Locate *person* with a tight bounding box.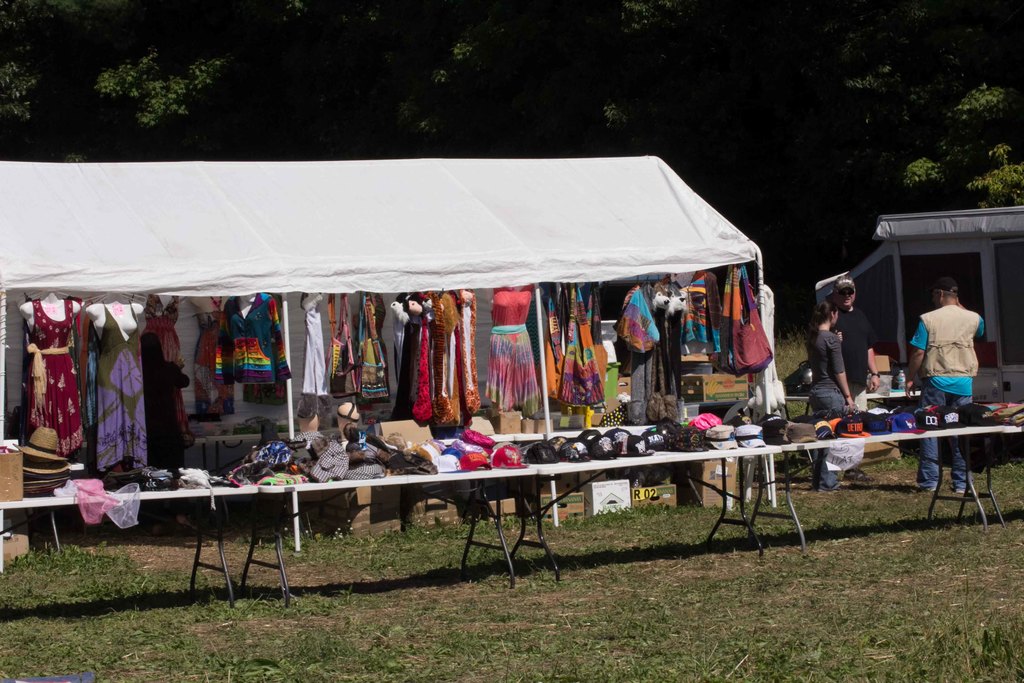
bbox=(806, 302, 856, 494).
